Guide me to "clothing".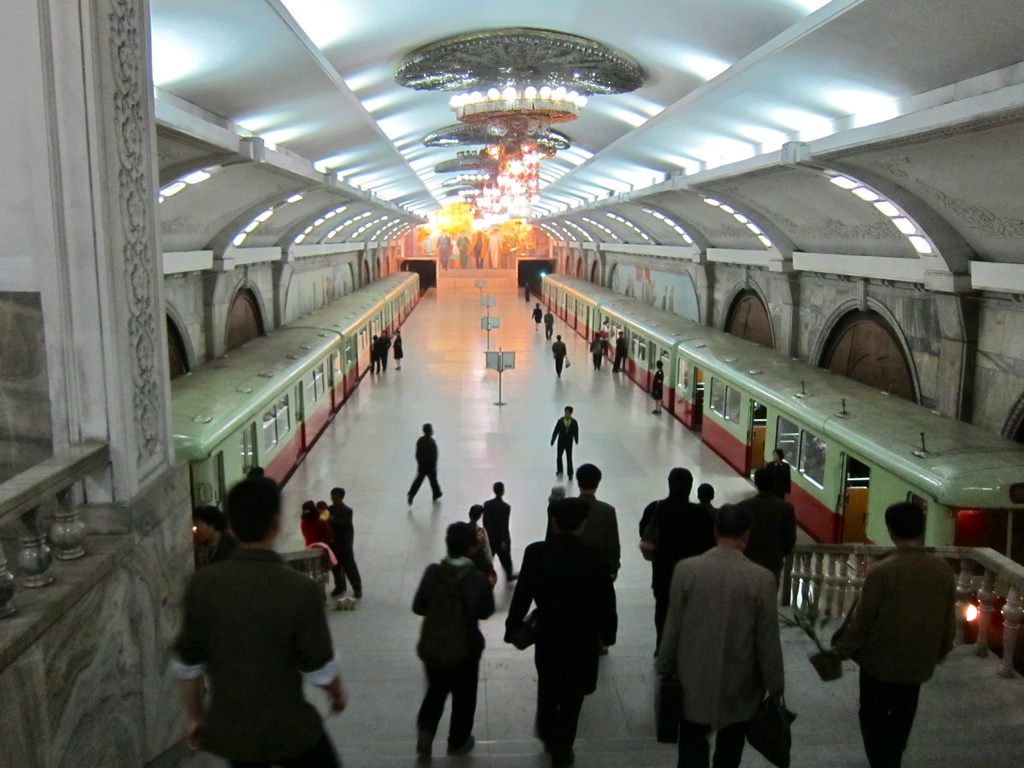
Guidance: Rect(732, 491, 809, 611).
